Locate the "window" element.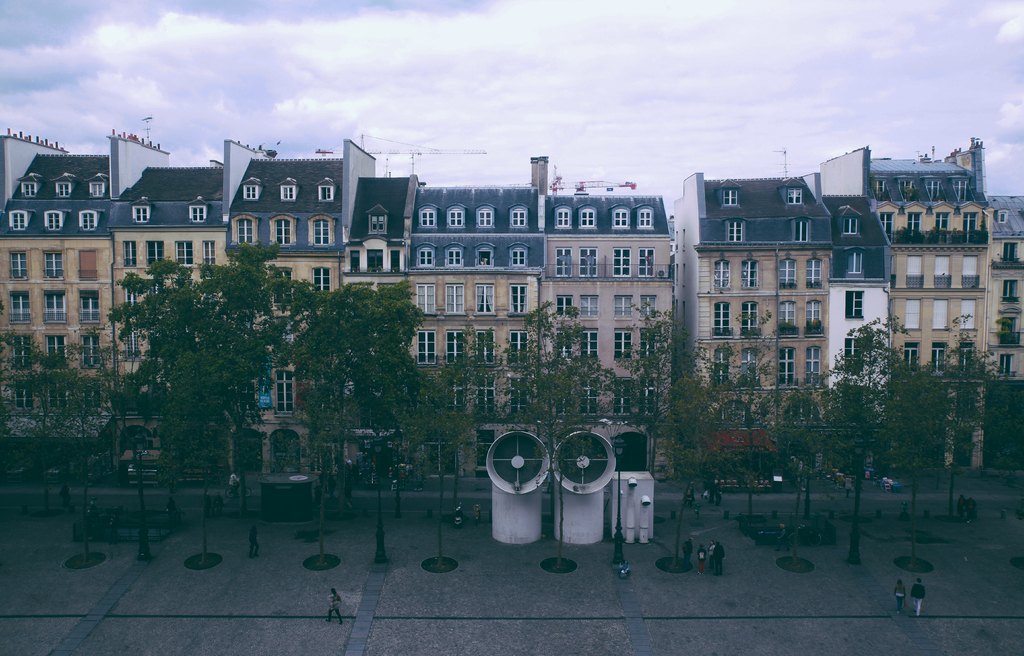
Element bbox: 965/209/975/234.
